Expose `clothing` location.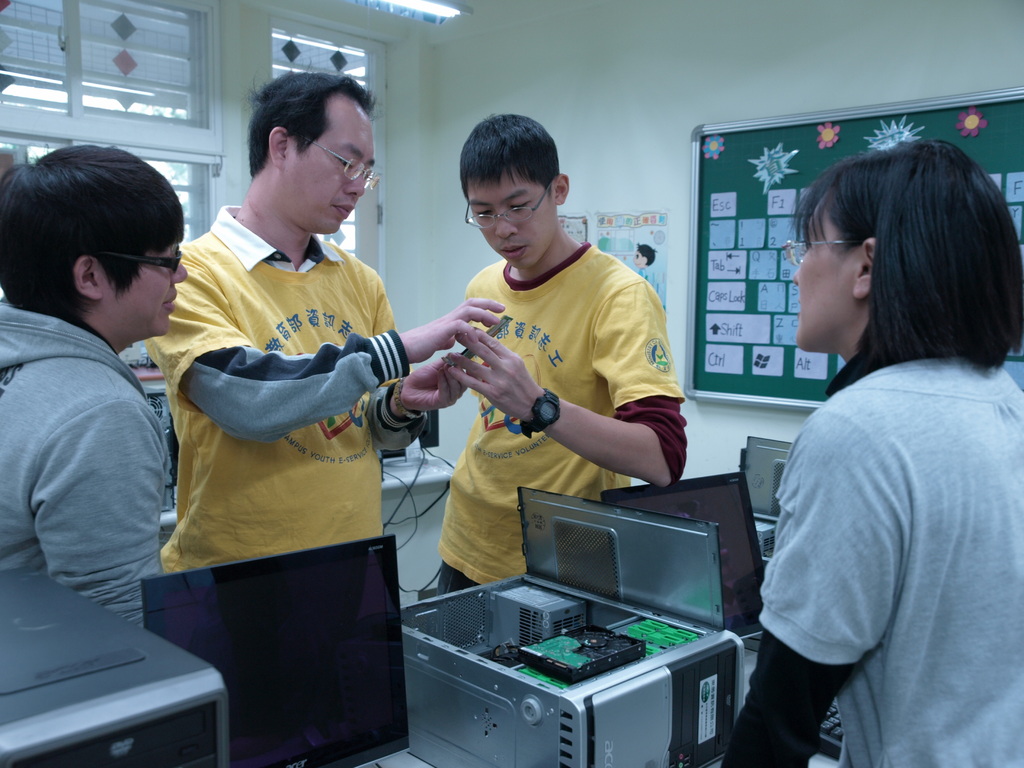
Exposed at <bbox>143, 202, 387, 570</bbox>.
